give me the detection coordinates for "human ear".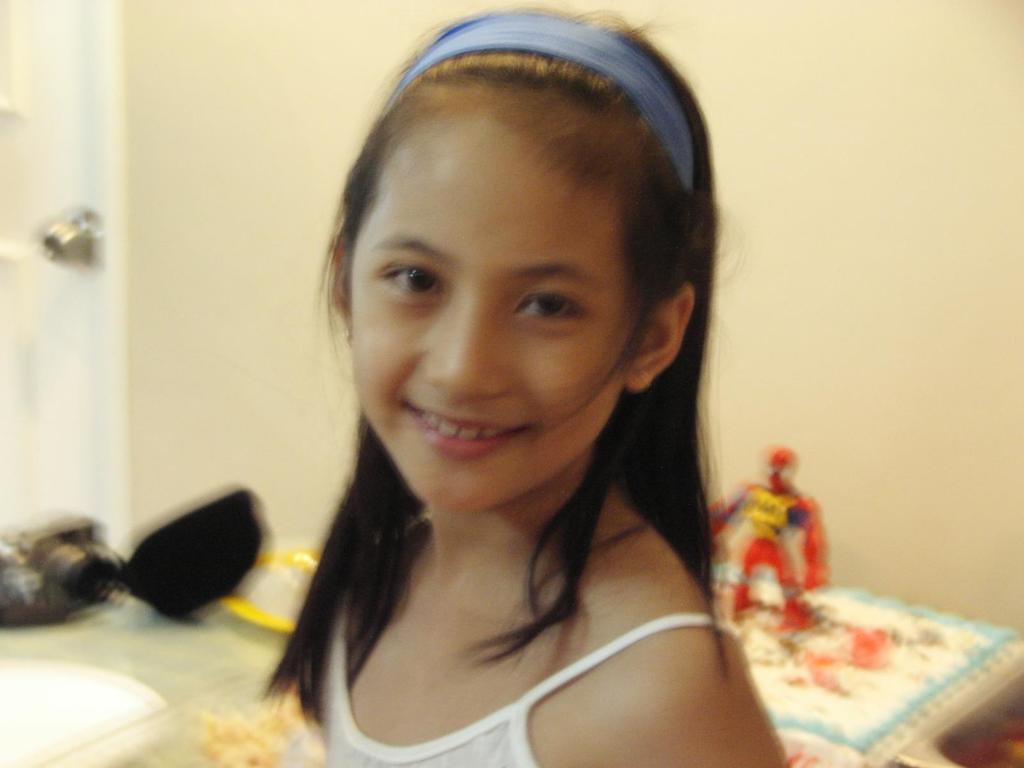
<bbox>624, 284, 694, 388</bbox>.
